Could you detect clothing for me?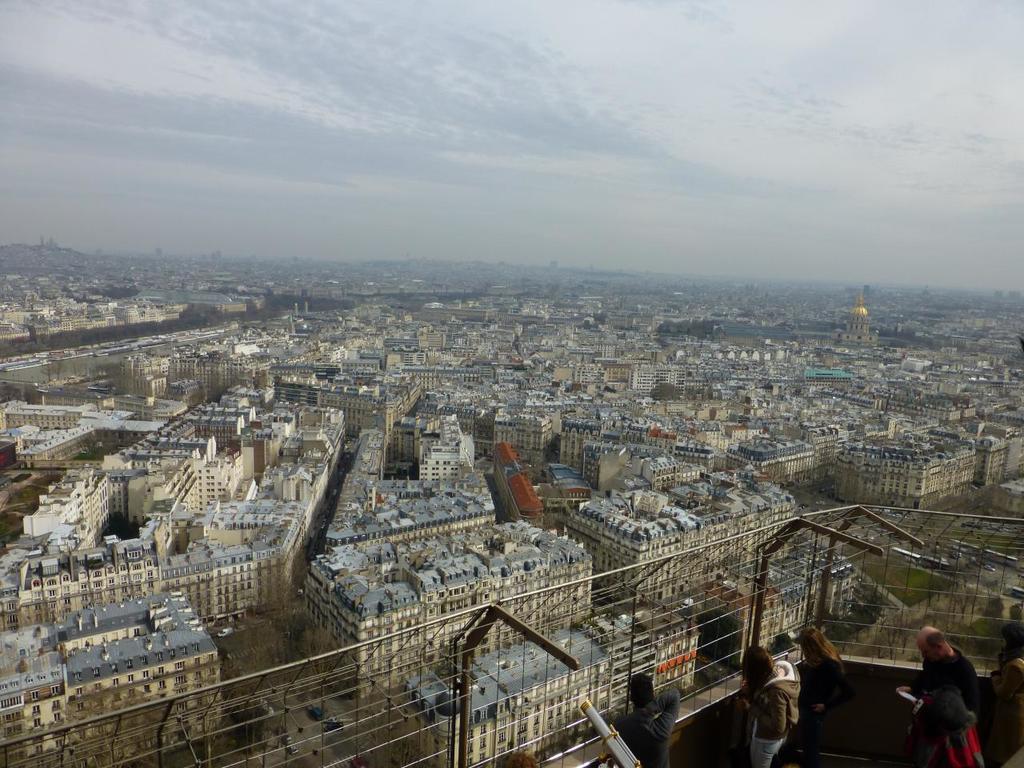
Detection result: [x1=799, y1=655, x2=845, y2=767].
